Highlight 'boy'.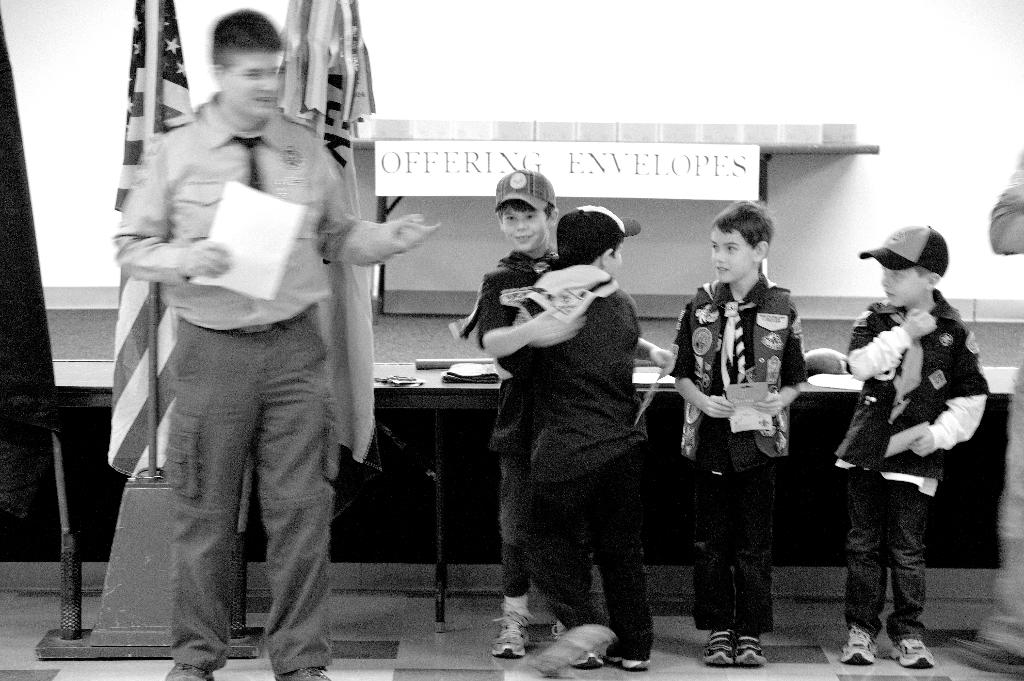
Highlighted region: select_region(673, 197, 810, 668).
